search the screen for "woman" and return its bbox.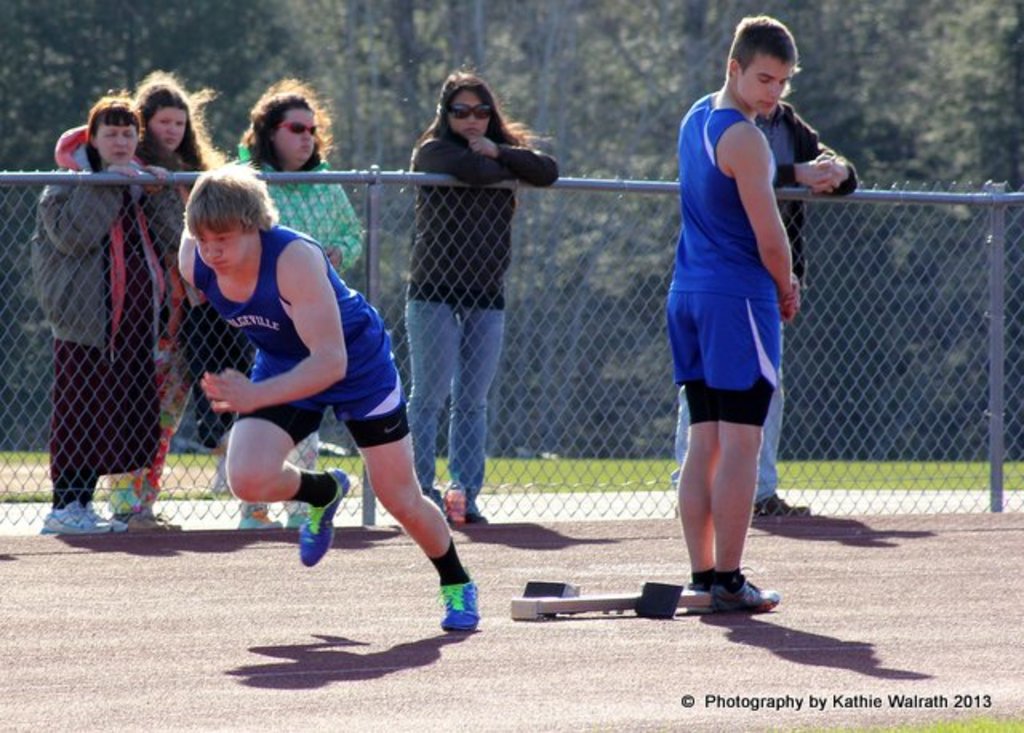
Found: 400,64,557,528.
